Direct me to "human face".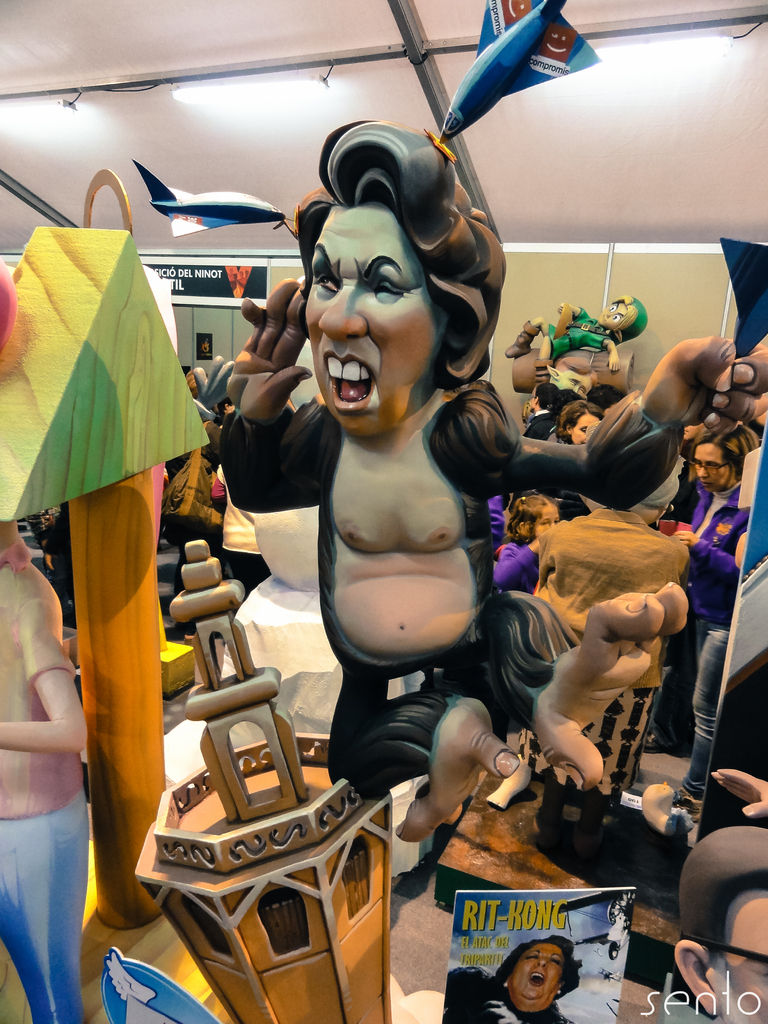
Direction: 692, 447, 733, 495.
